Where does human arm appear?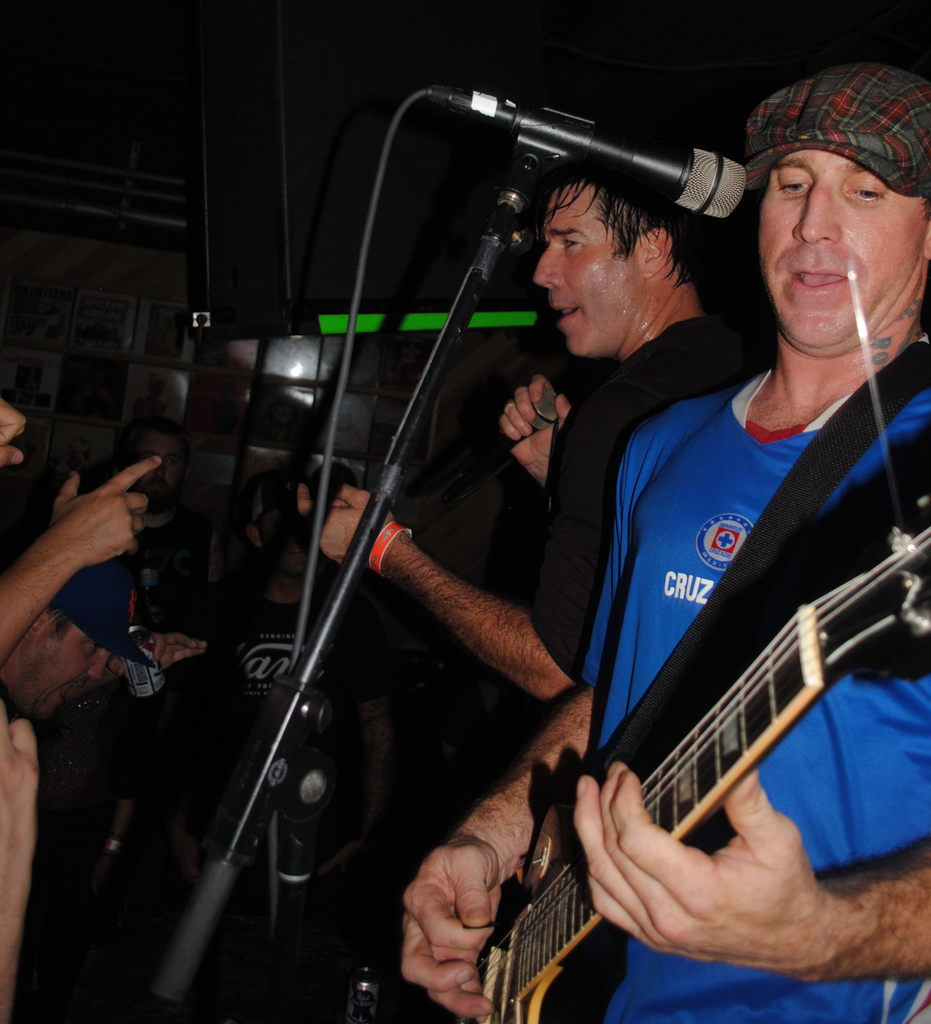
Appears at bbox(8, 431, 172, 698).
